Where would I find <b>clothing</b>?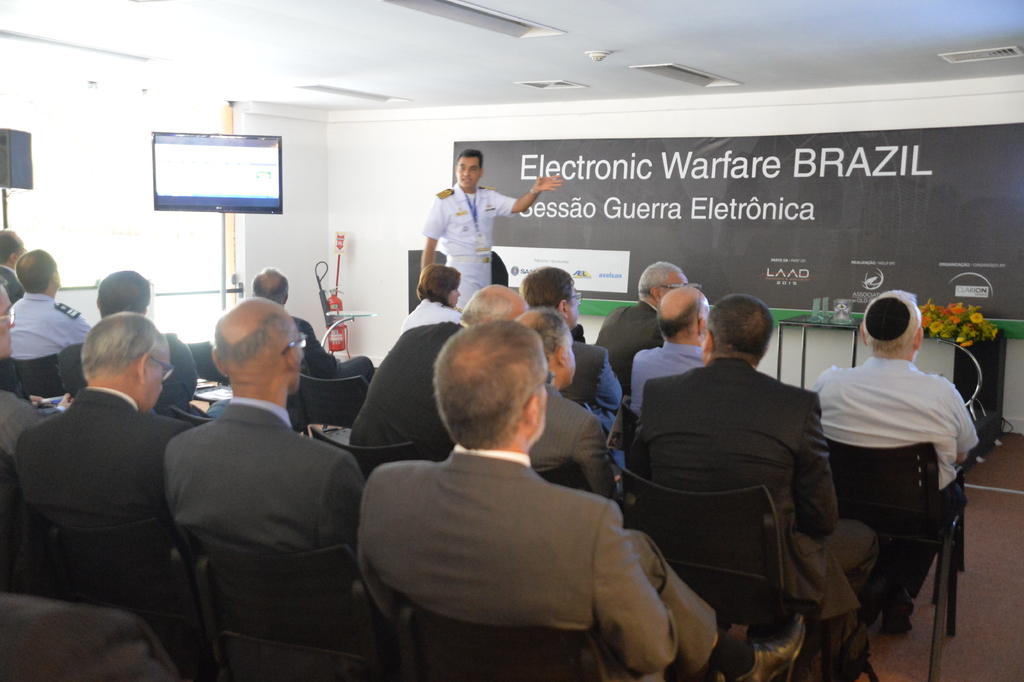
At crop(536, 387, 629, 499).
